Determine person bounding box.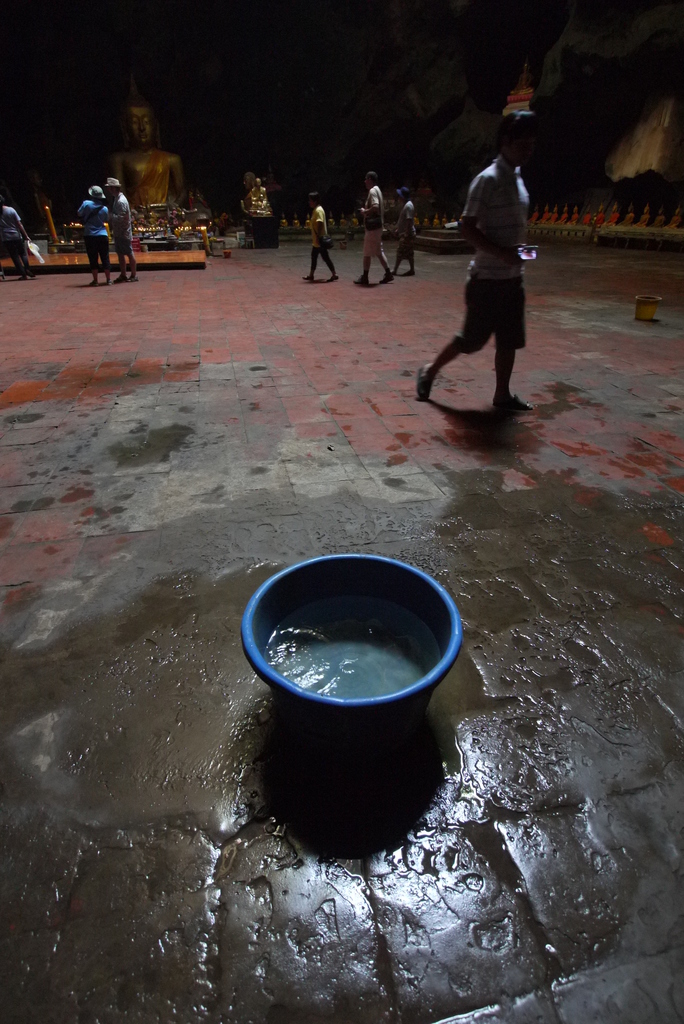
Determined: x1=349 y1=207 x2=361 y2=225.
